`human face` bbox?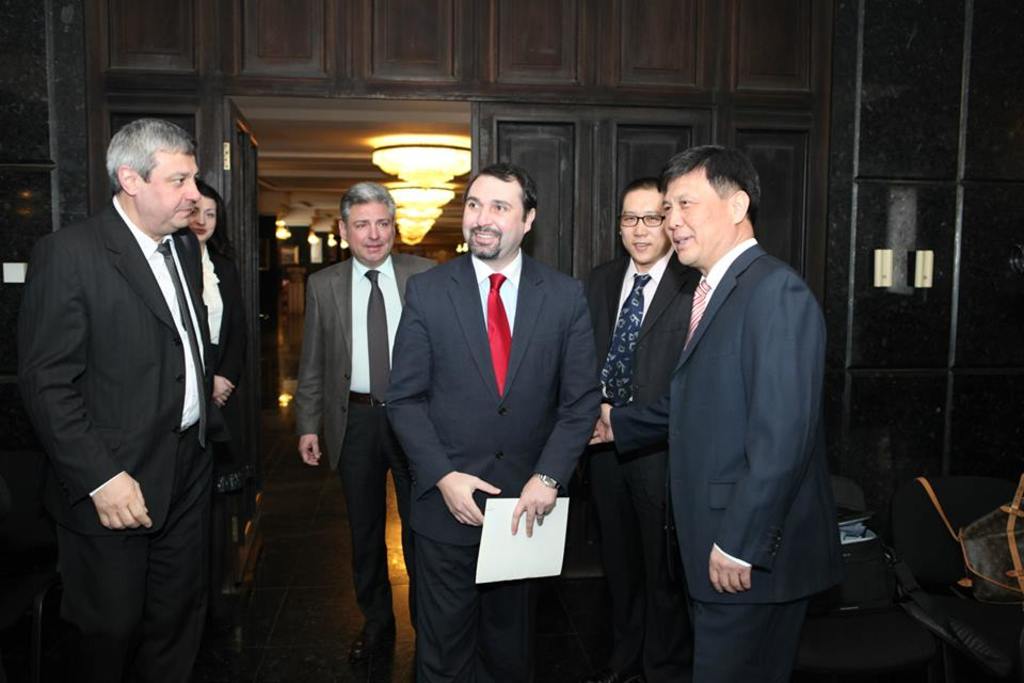
l=460, t=174, r=523, b=260
